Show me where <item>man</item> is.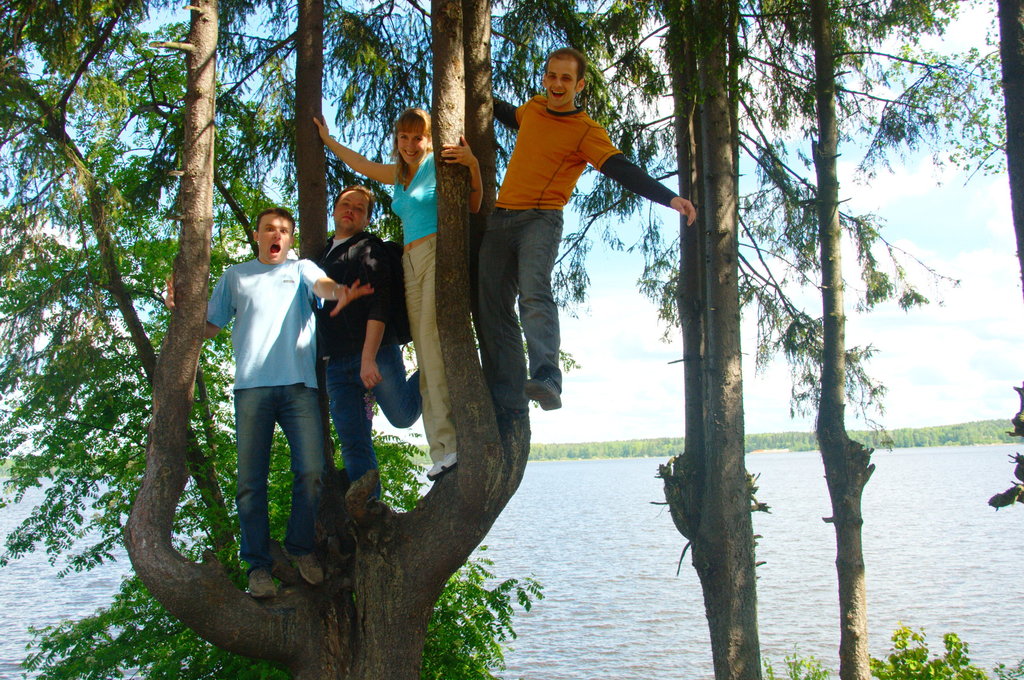
<item>man</item> is at x1=475 y1=44 x2=698 y2=415.
